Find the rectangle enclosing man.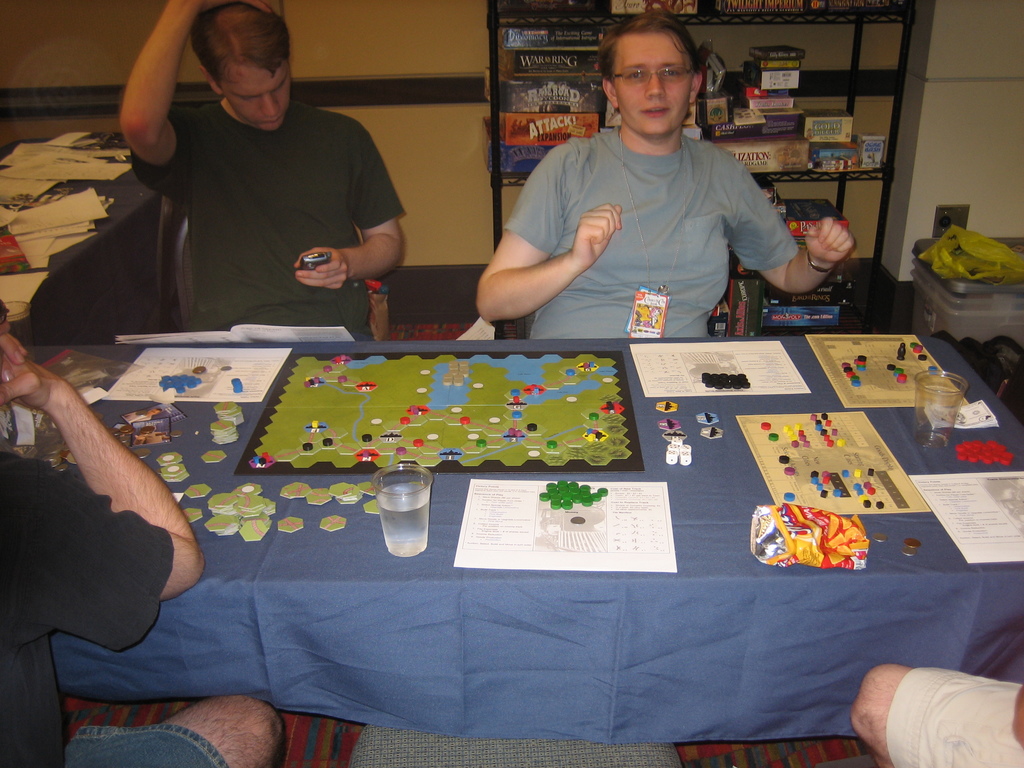
{"left": 478, "top": 13, "right": 859, "bottom": 356}.
